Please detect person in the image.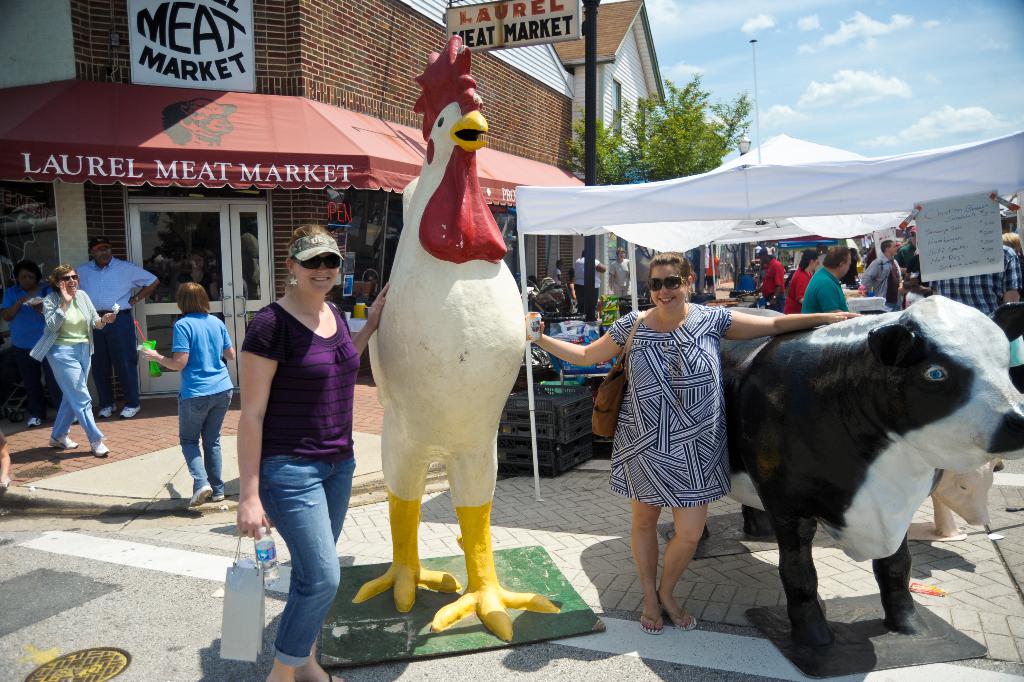
(137,280,236,507).
